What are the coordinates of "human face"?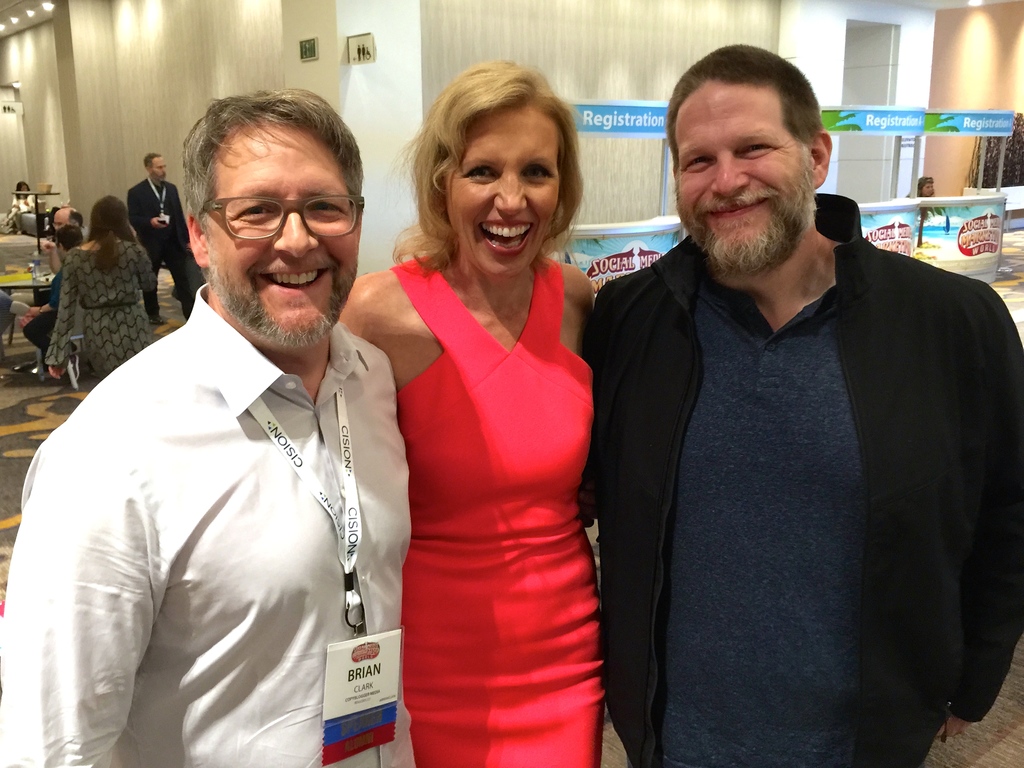
left=447, top=107, right=558, bottom=279.
